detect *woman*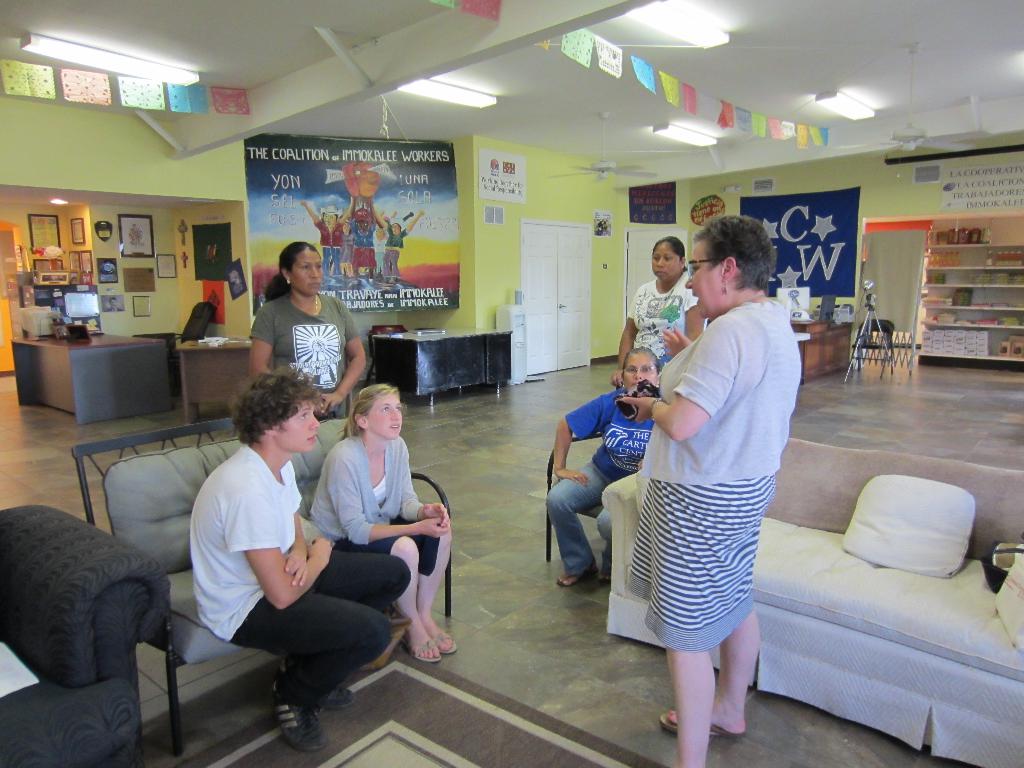
(611, 234, 706, 385)
